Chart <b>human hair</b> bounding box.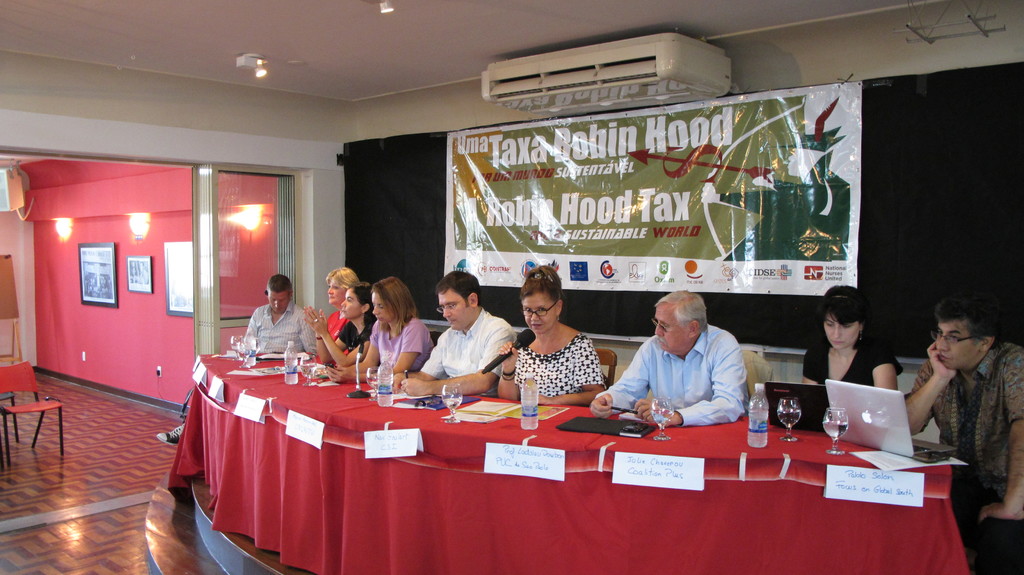
Charted: select_region(933, 290, 1004, 362).
